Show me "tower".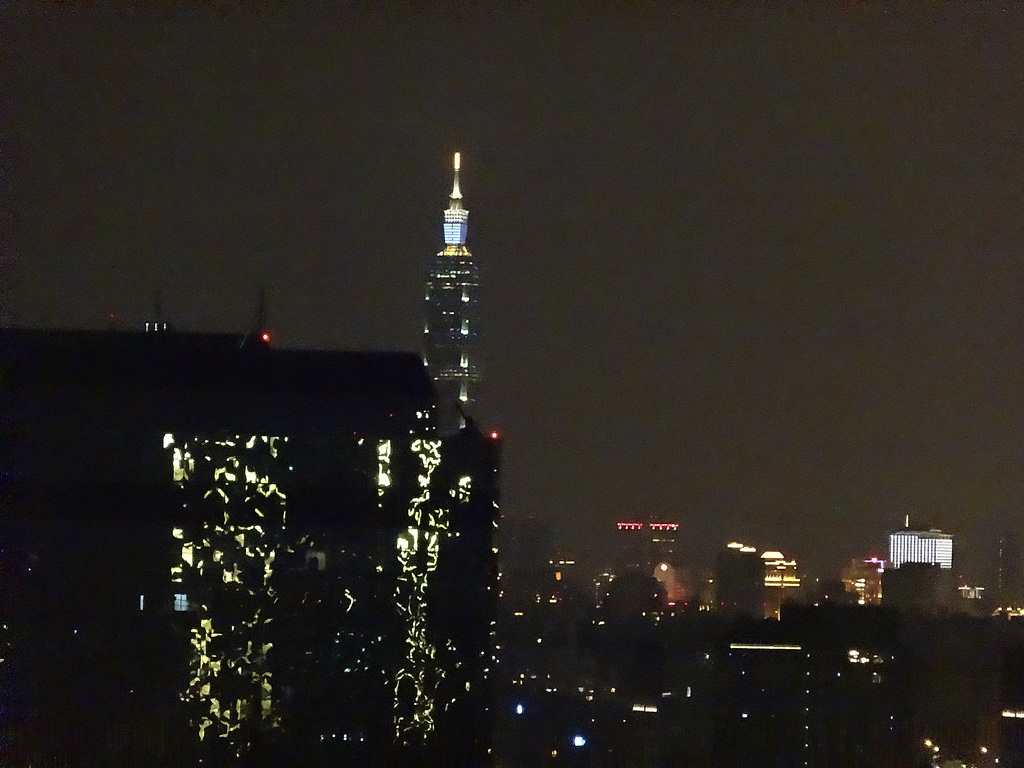
"tower" is here: (883, 524, 965, 620).
